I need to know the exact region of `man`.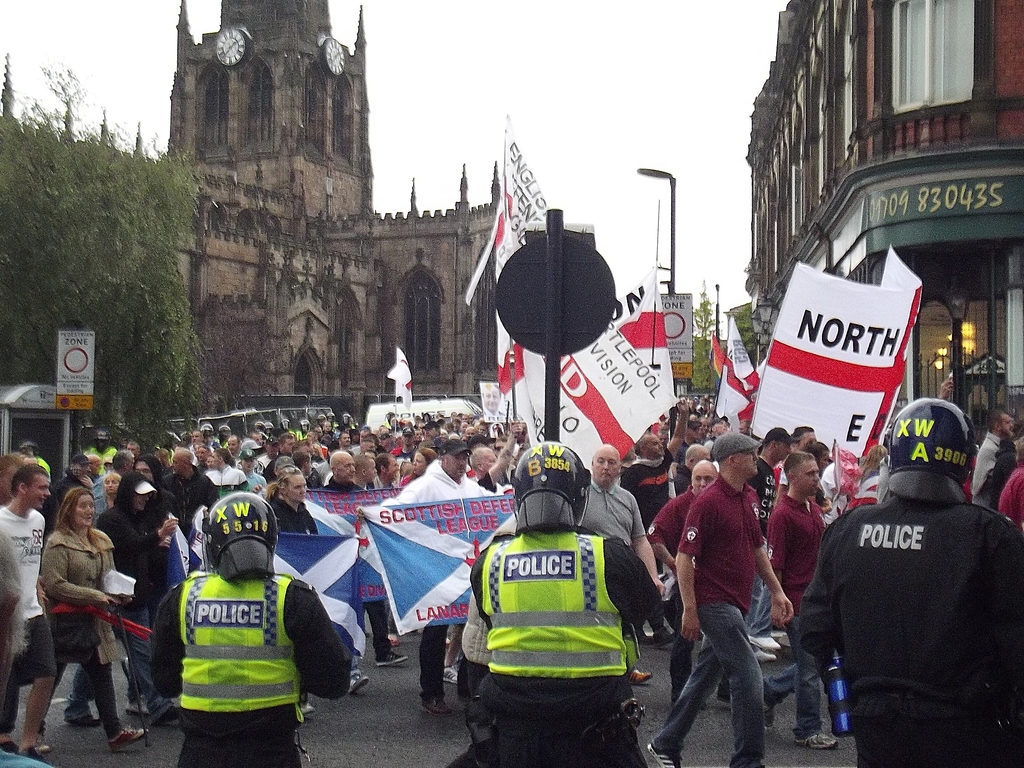
Region: {"x1": 333, "y1": 428, "x2": 355, "y2": 457}.
